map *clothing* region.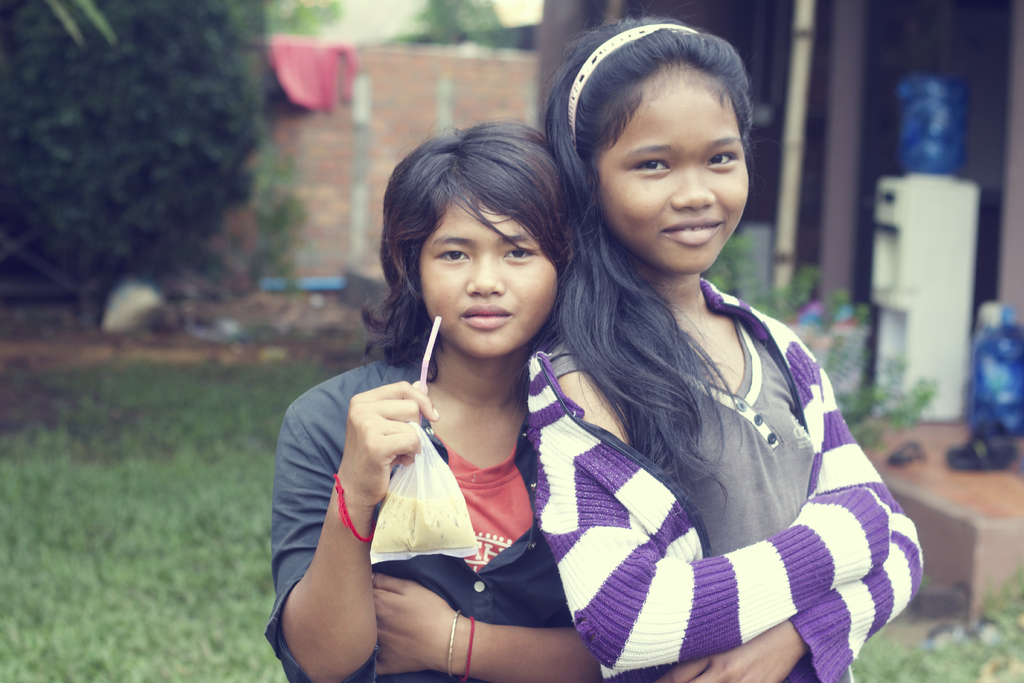
Mapped to 517, 276, 924, 682.
